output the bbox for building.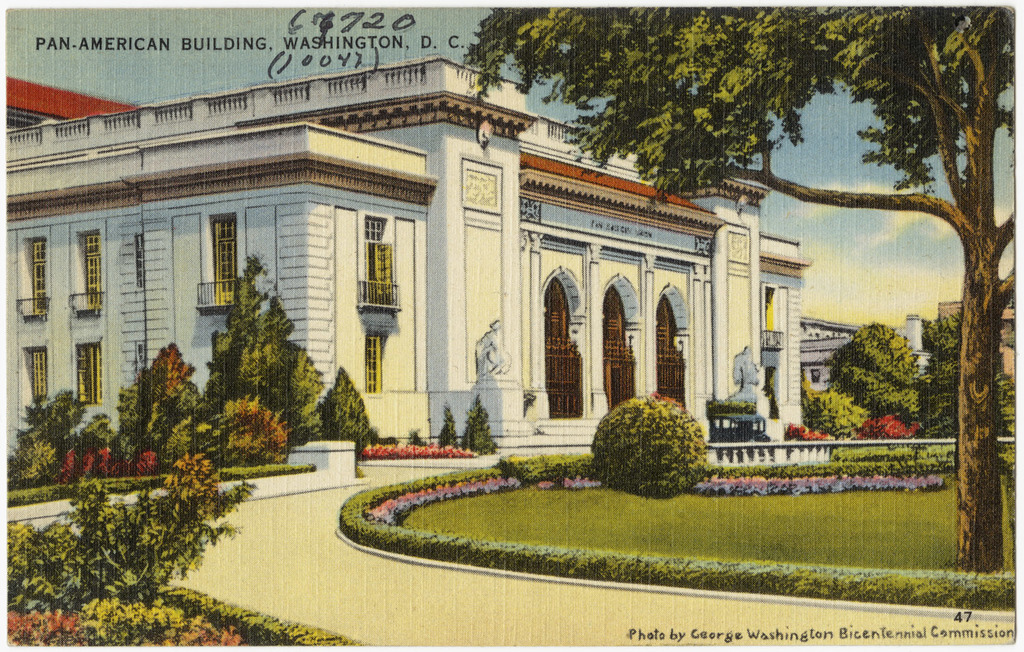
<bbox>888, 309, 932, 386</bbox>.
